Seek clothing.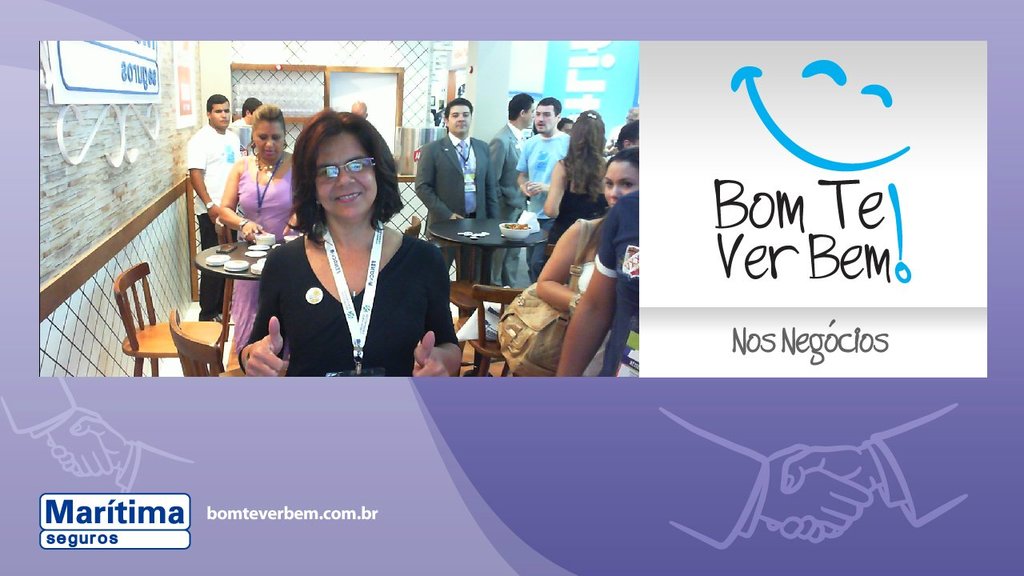
box=[588, 184, 642, 375].
